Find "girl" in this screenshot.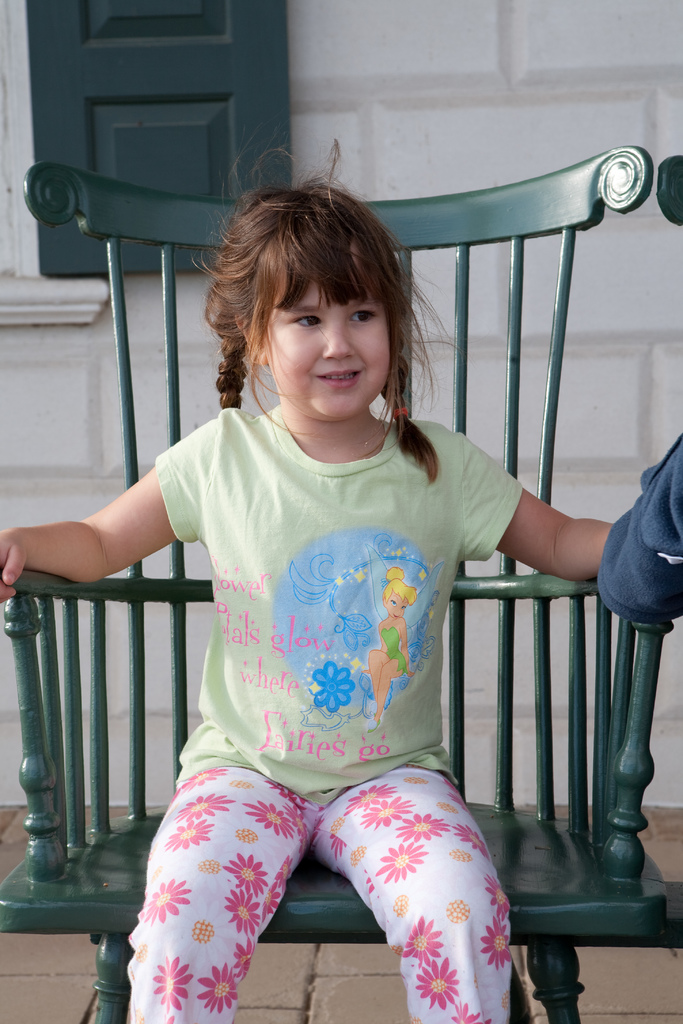
The bounding box for "girl" is detection(0, 136, 632, 1023).
